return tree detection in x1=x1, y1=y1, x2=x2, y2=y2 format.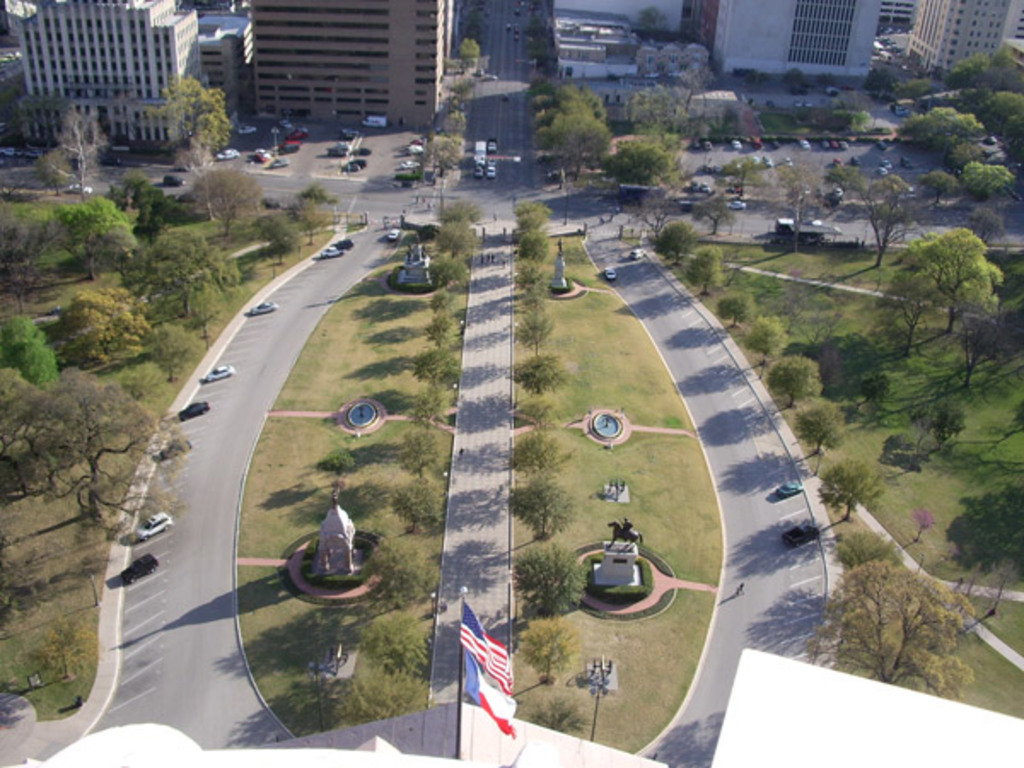
x1=369, y1=532, x2=451, y2=609.
